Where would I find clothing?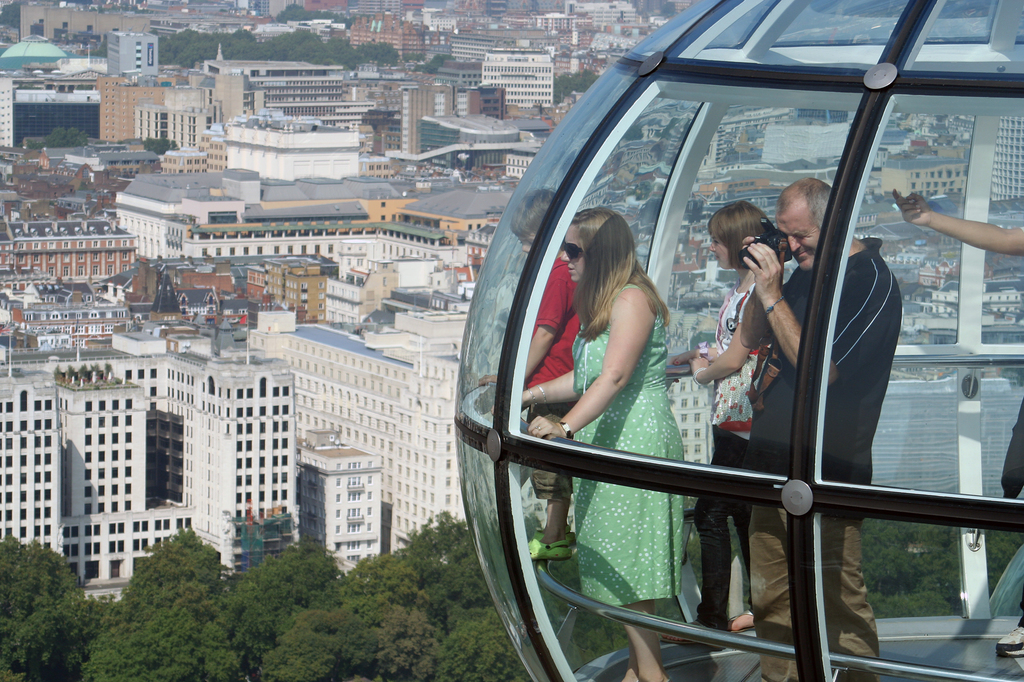
At (744, 232, 906, 681).
